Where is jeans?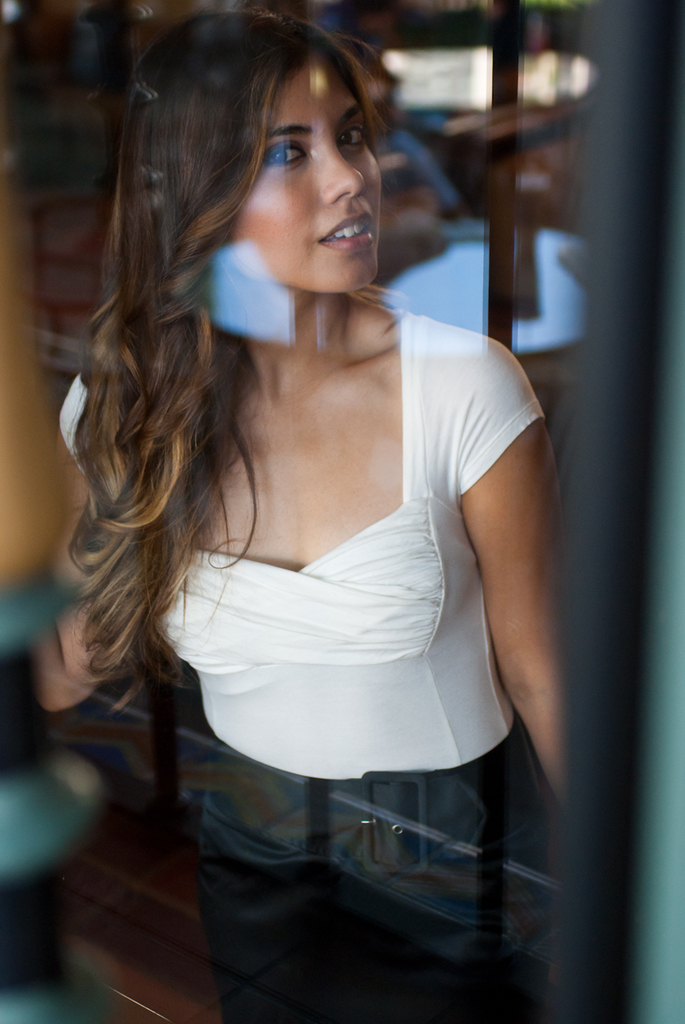
[left=206, top=741, right=548, bottom=1023].
